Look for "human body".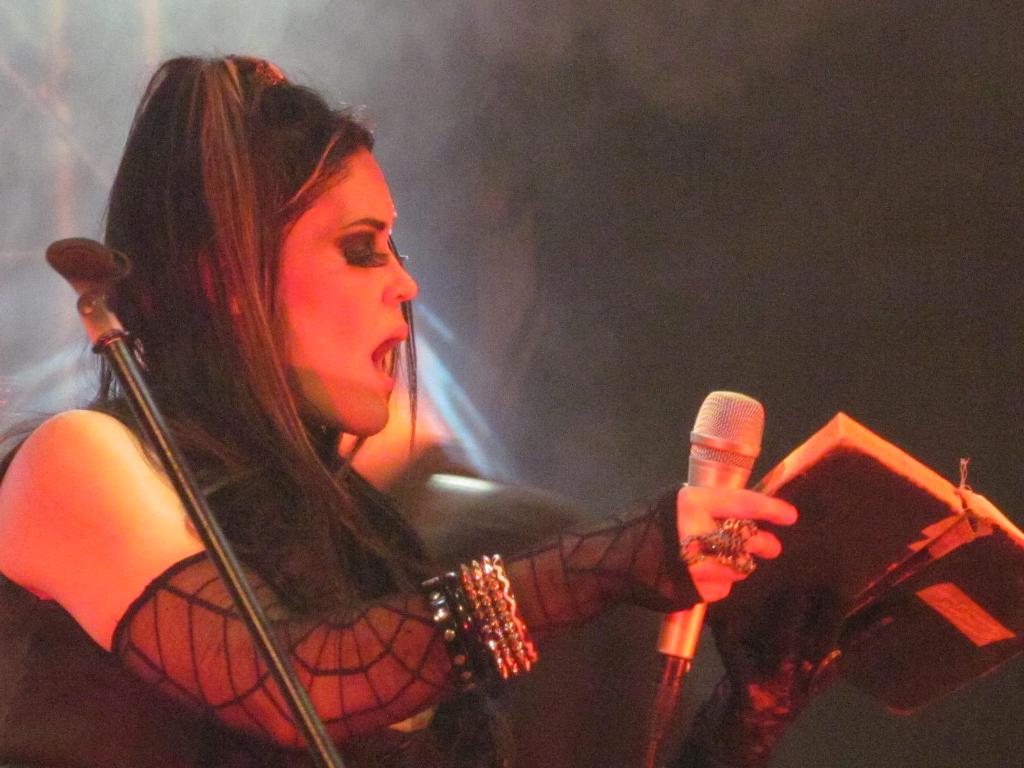
Found: bbox(0, 51, 794, 767).
